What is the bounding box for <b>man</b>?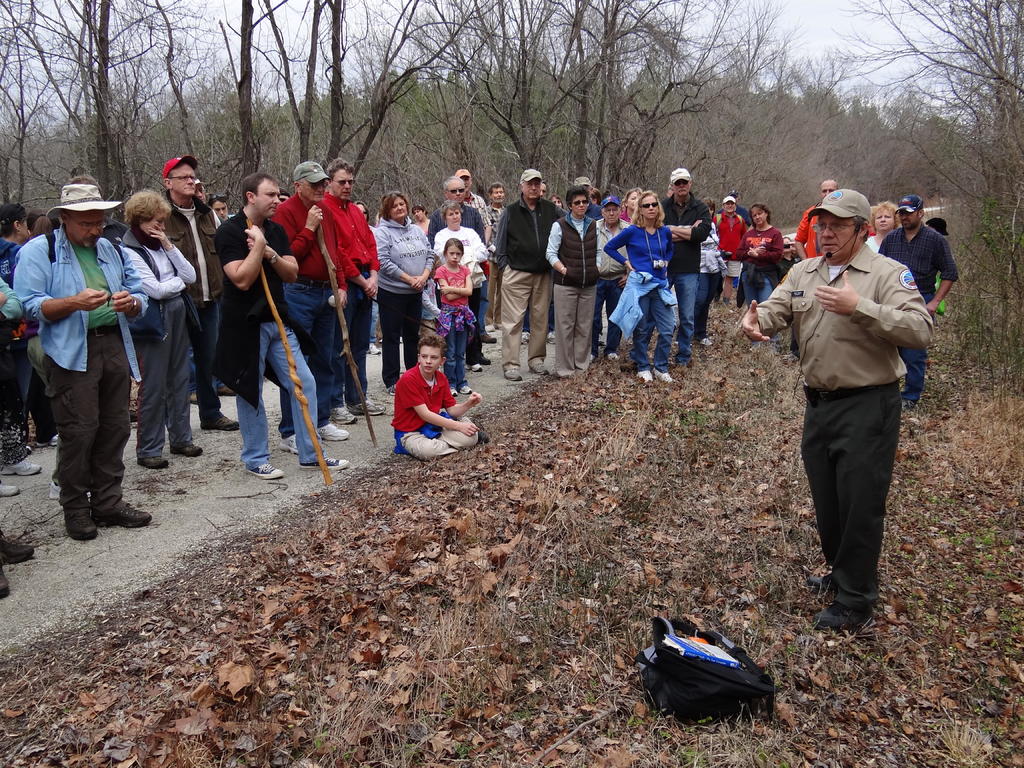
x1=494 y1=166 x2=567 y2=380.
